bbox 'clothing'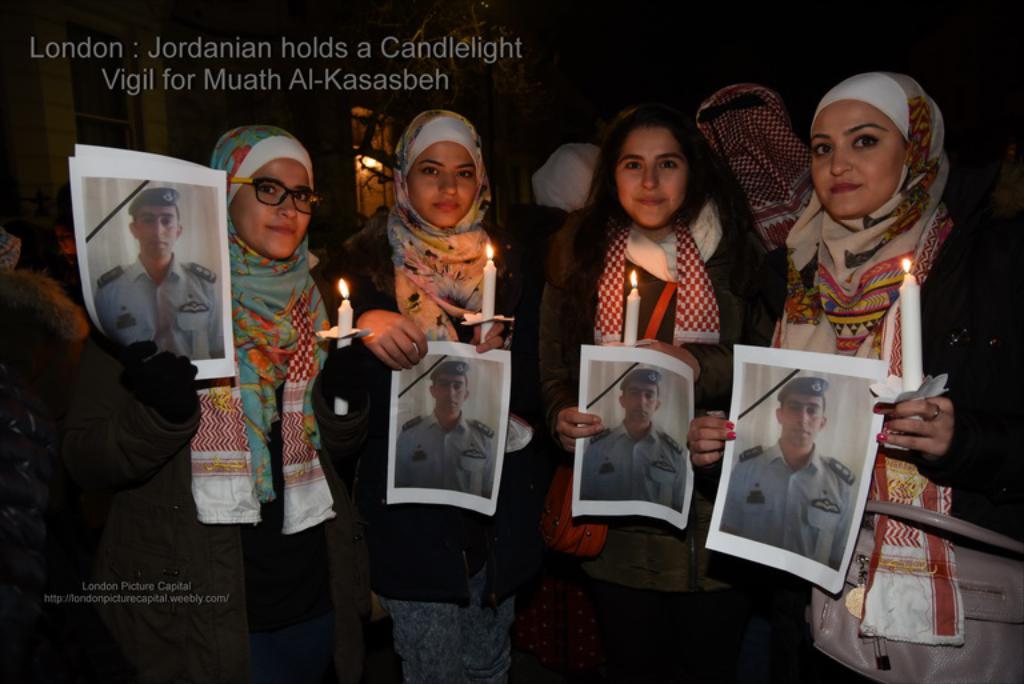
[x1=51, y1=125, x2=380, y2=683]
